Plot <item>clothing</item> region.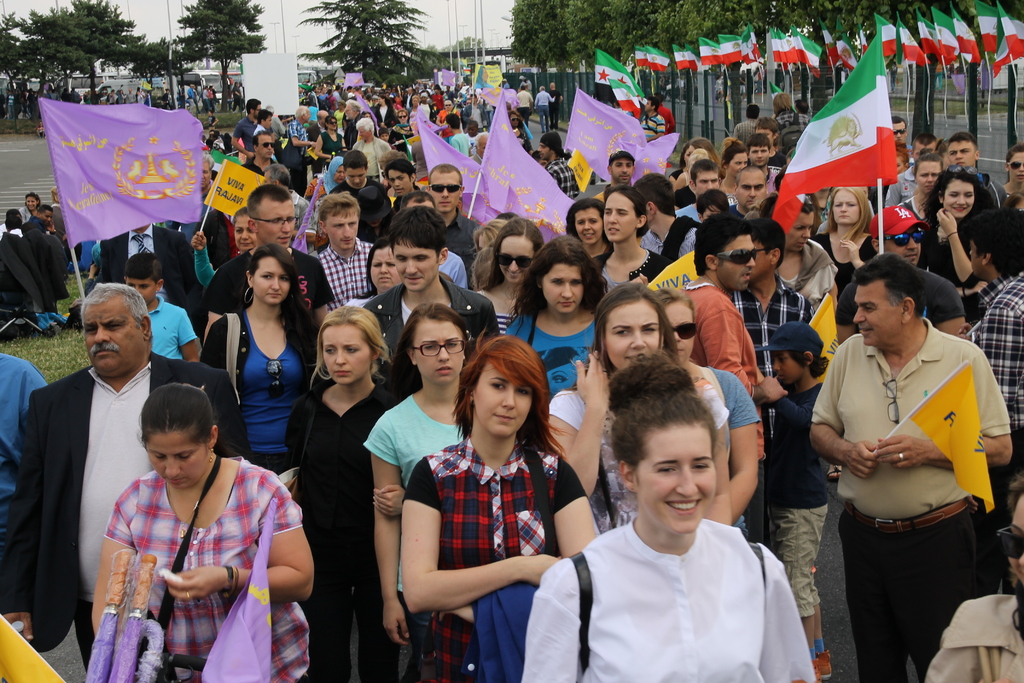
Plotted at left=200, top=89, right=210, bottom=114.
